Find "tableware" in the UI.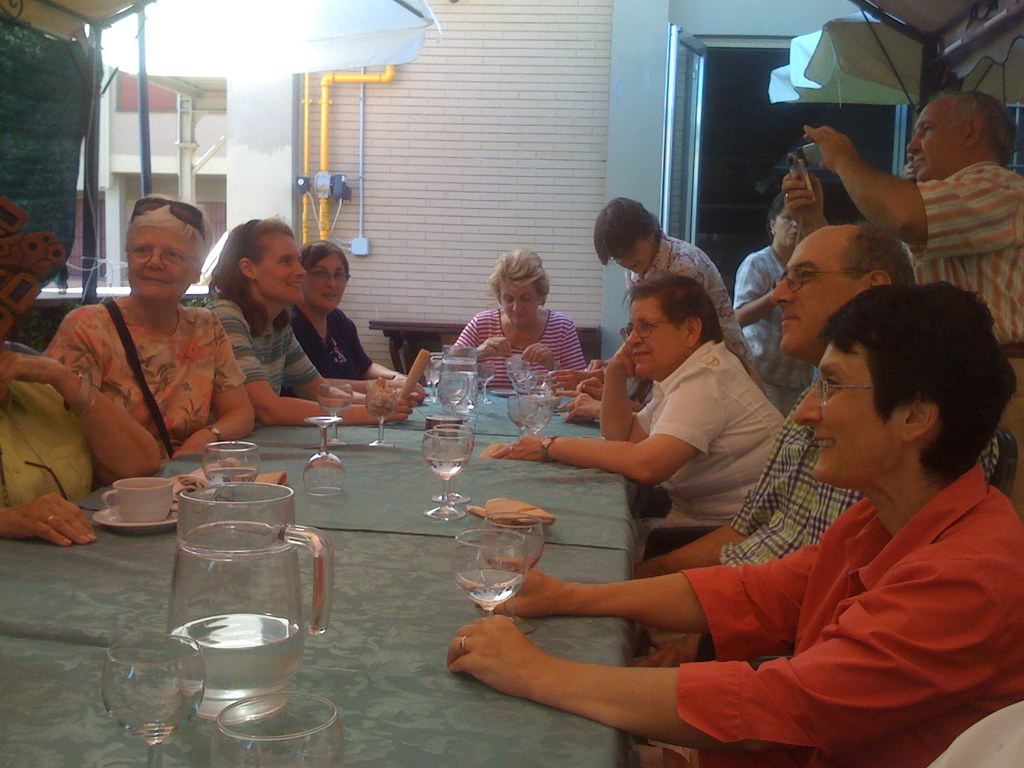
UI element at rect(212, 692, 342, 767).
